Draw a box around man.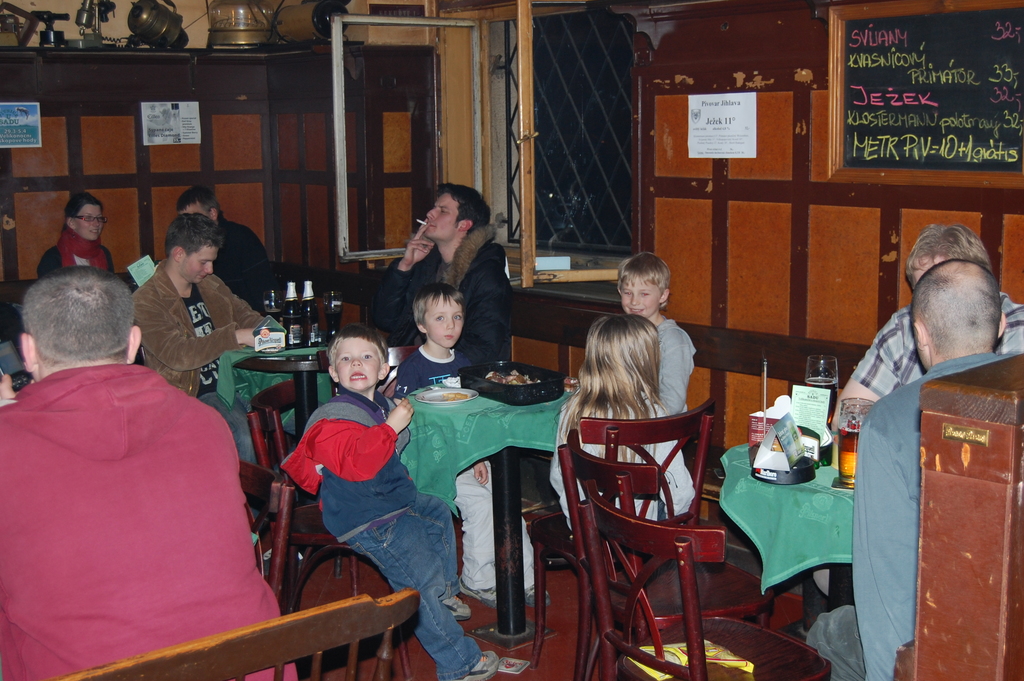
box(830, 224, 1023, 425).
